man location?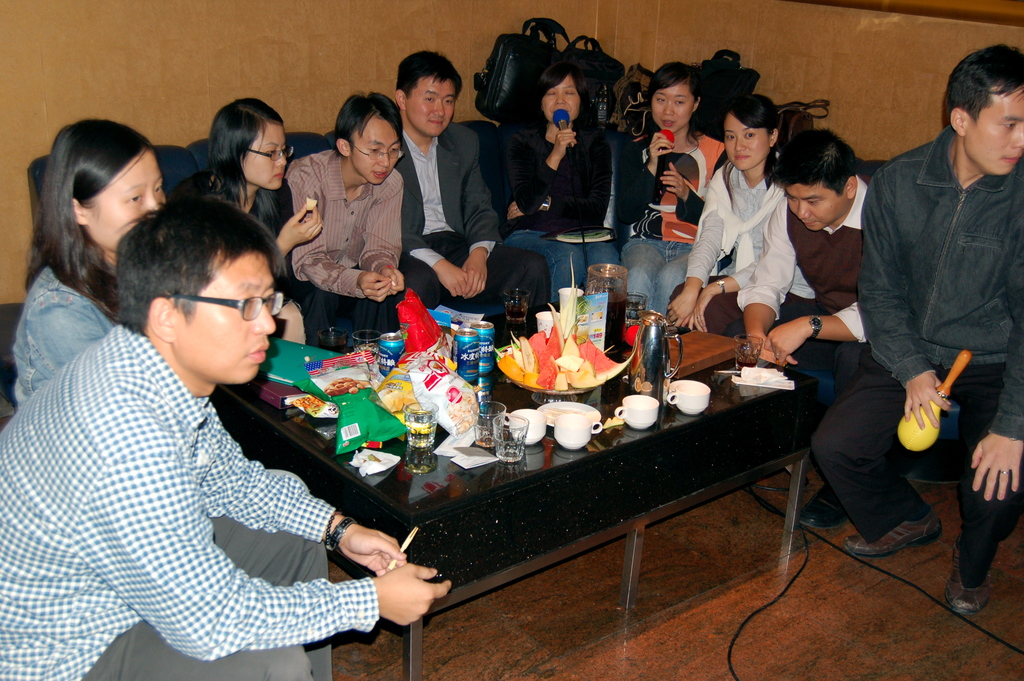
0,200,452,680
